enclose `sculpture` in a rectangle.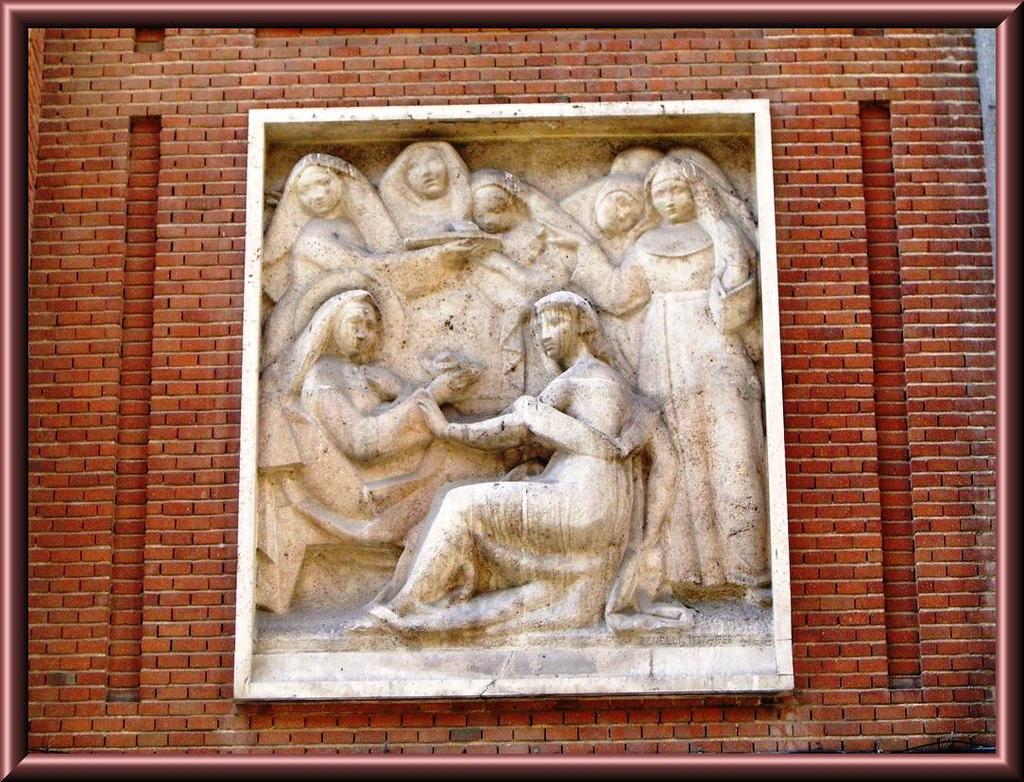
462/162/586/288.
